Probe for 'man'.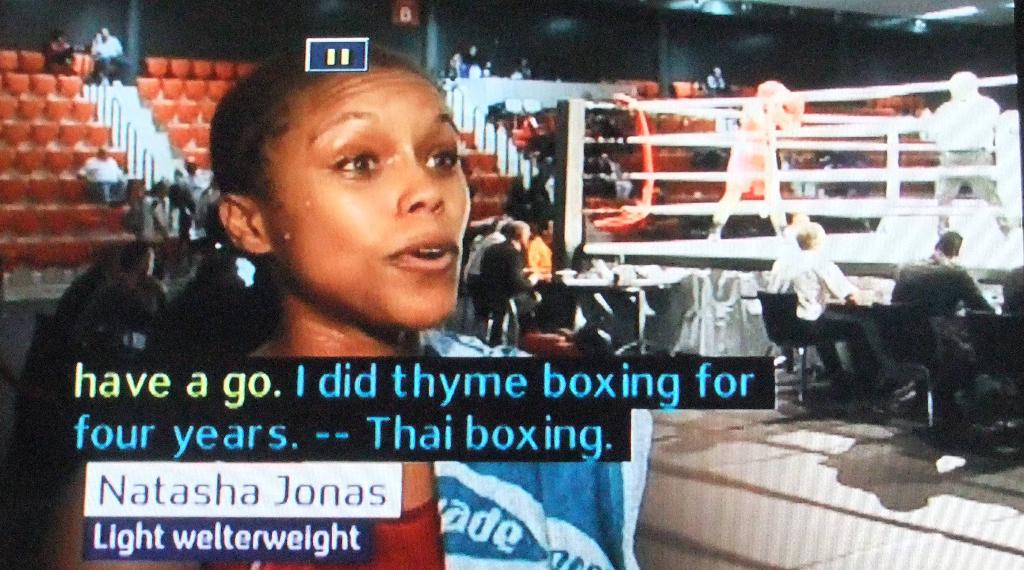
Probe result: box=[761, 215, 890, 393].
